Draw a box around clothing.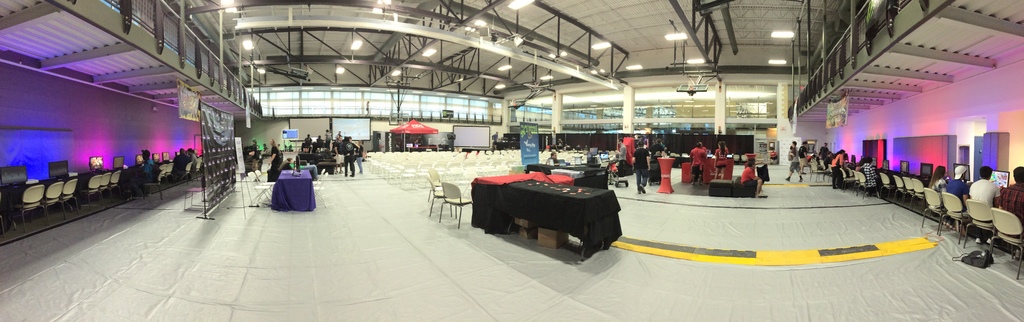
bbox(712, 145, 731, 169).
